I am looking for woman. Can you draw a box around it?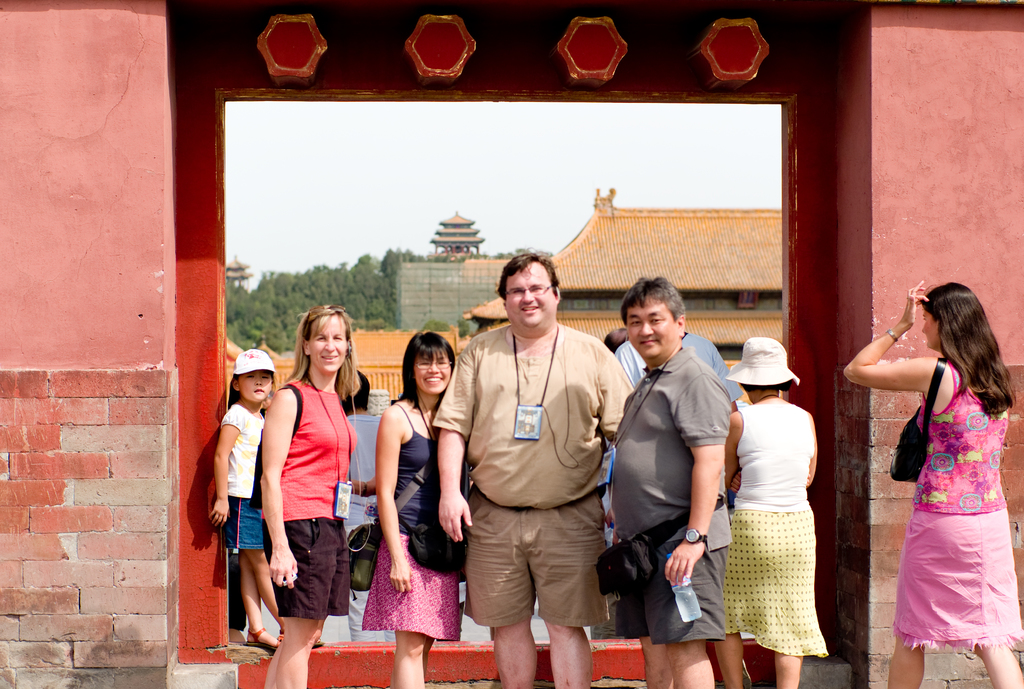
Sure, the bounding box is [x1=251, y1=311, x2=358, y2=668].
